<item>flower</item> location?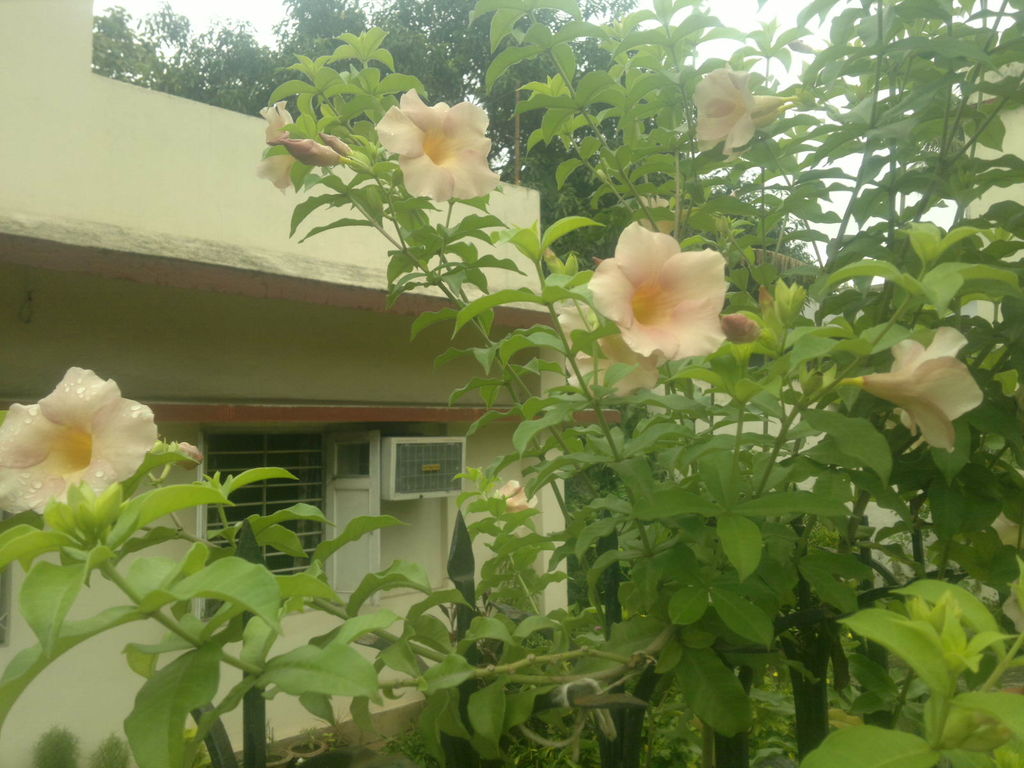
[left=8, top=365, right=166, bottom=523]
